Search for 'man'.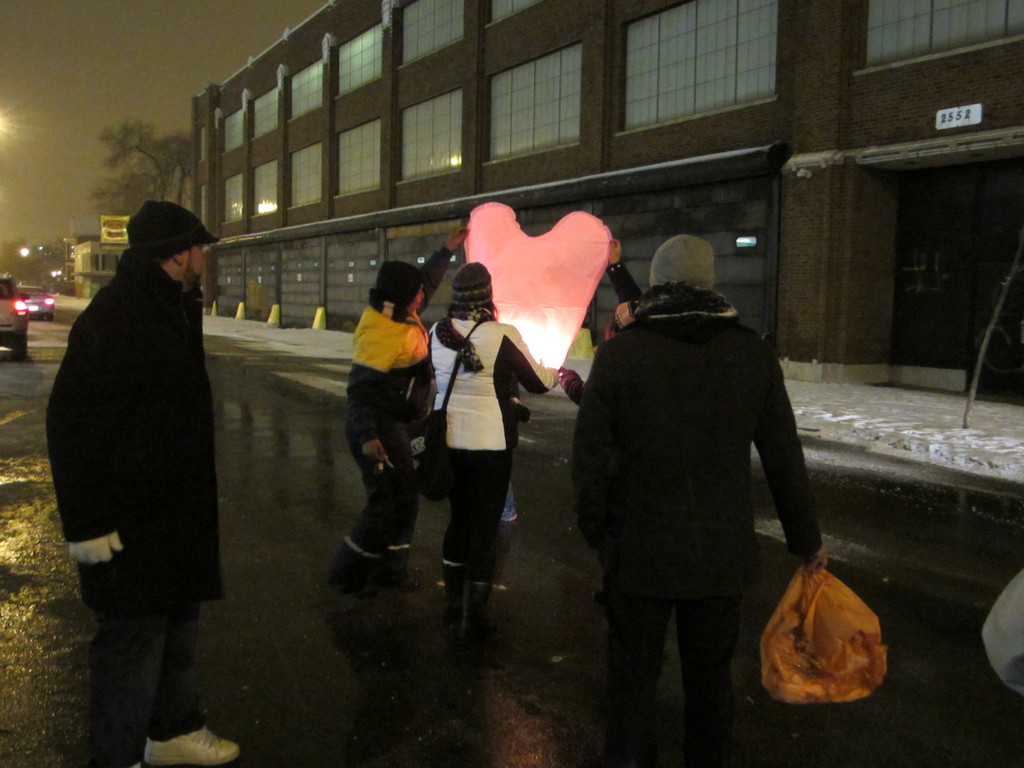
Found at [left=33, top=201, right=233, bottom=767].
